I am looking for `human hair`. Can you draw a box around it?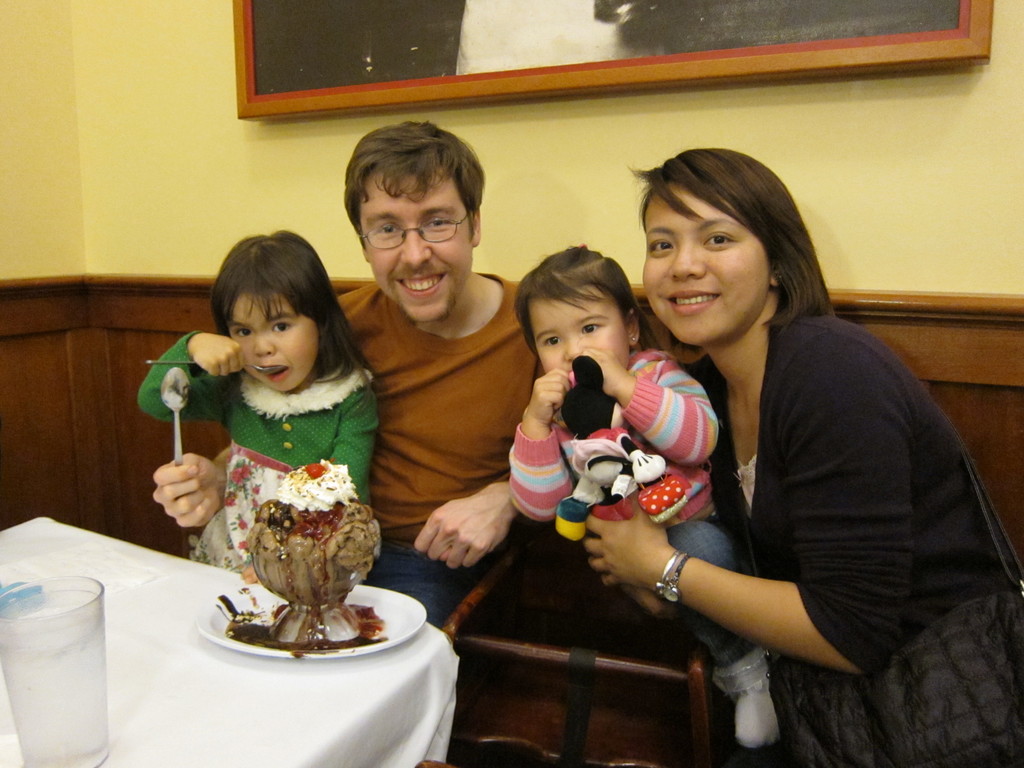
Sure, the bounding box is [332,116,485,323].
